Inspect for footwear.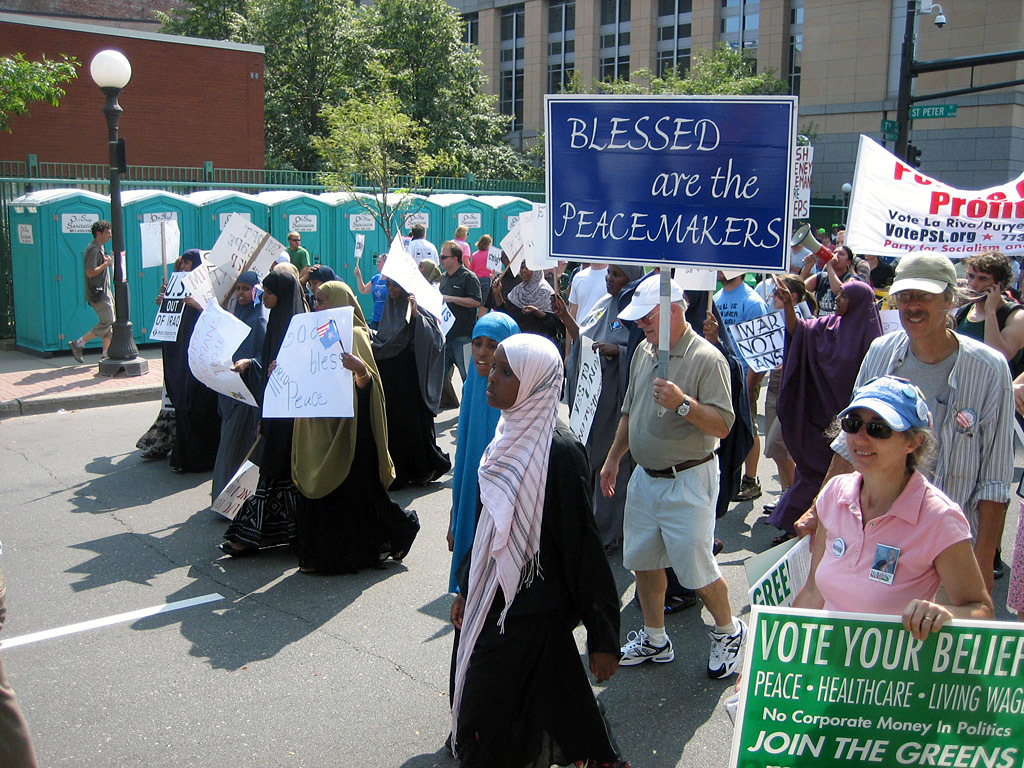
Inspection: (x1=990, y1=543, x2=1006, y2=578).
